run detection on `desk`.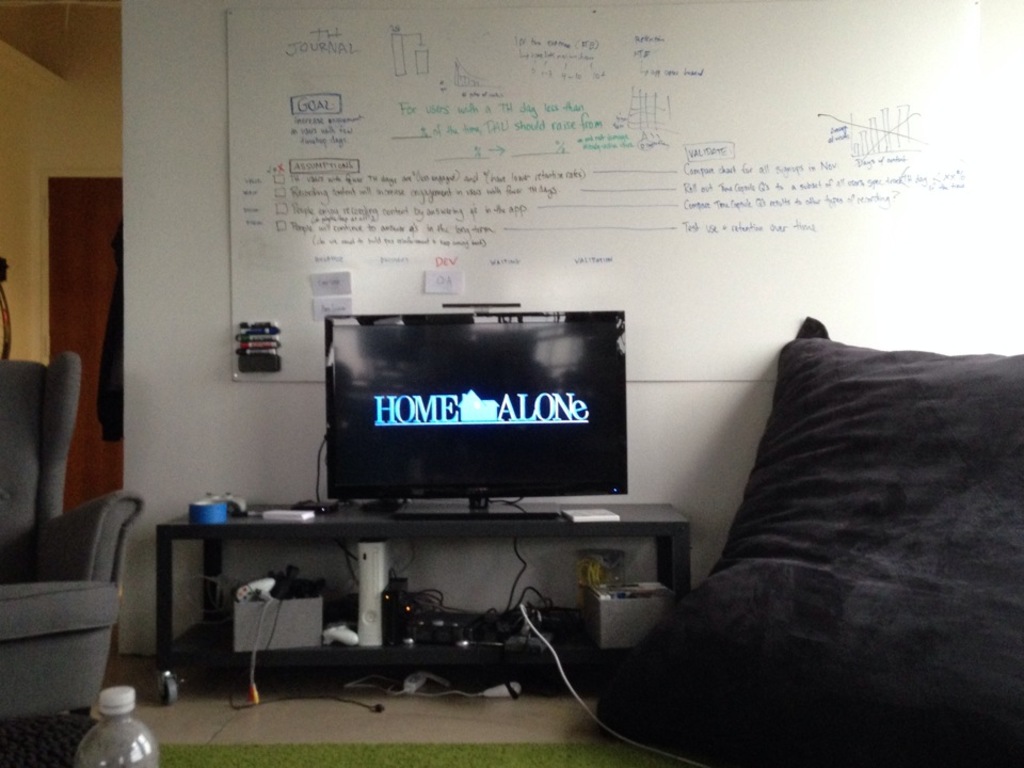
Result: [108,462,701,731].
